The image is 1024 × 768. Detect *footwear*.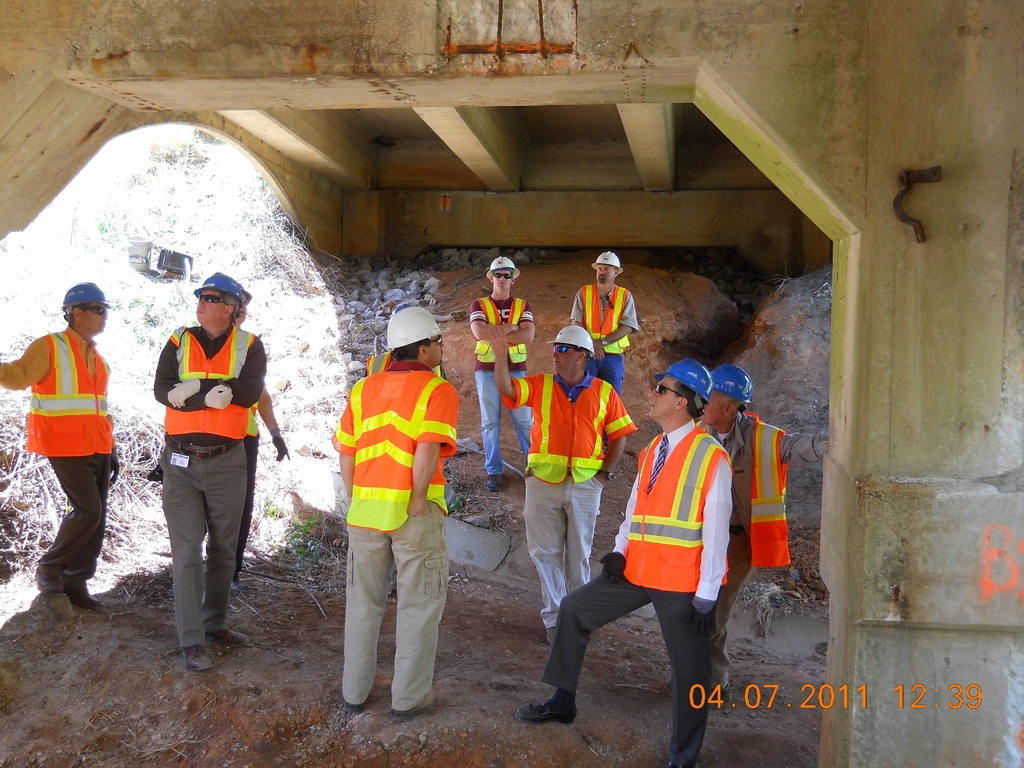
Detection: bbox=[508, 700, 580, 726].
